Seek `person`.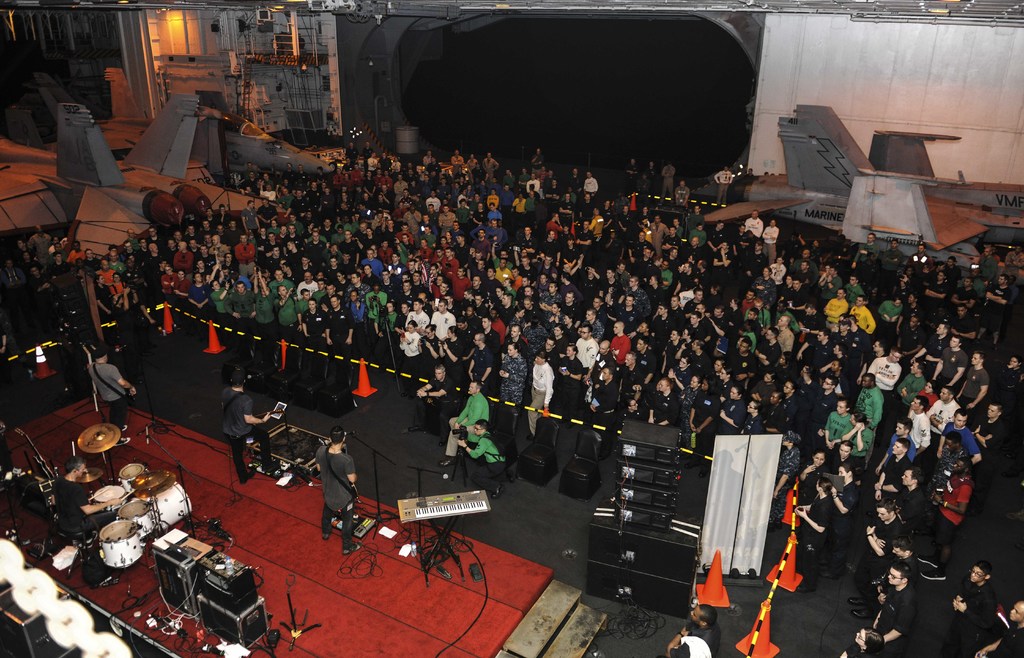
881, 299, 905, 326.
